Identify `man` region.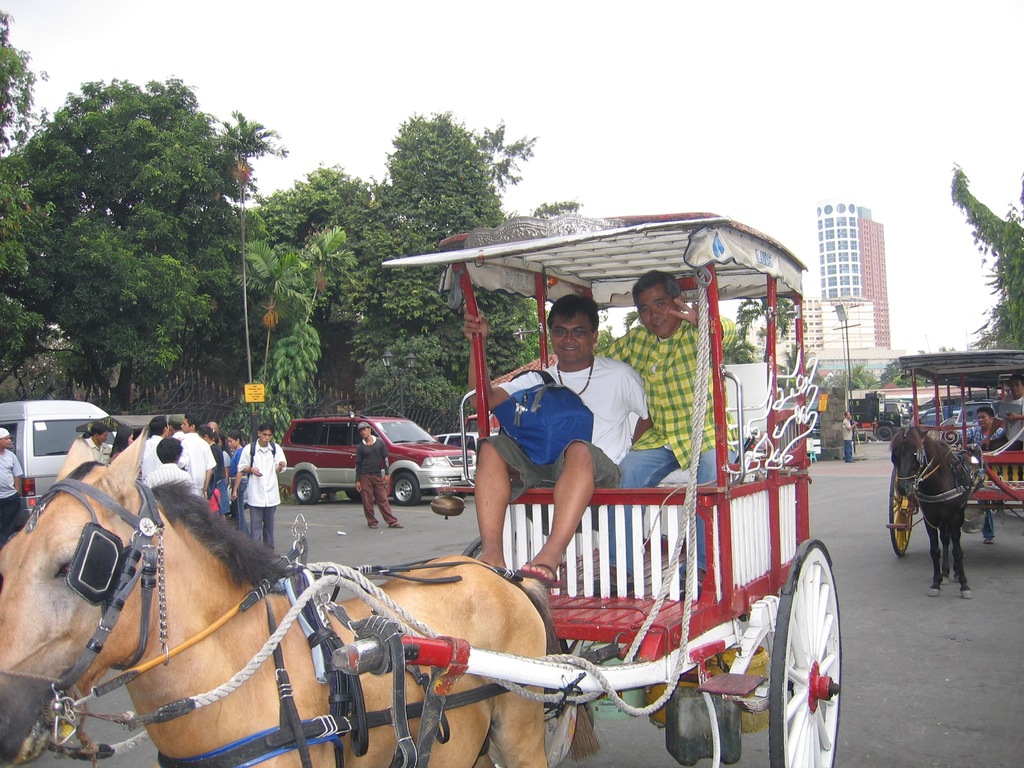
Region: [left=127, top=418, right=185, bottom=481].
